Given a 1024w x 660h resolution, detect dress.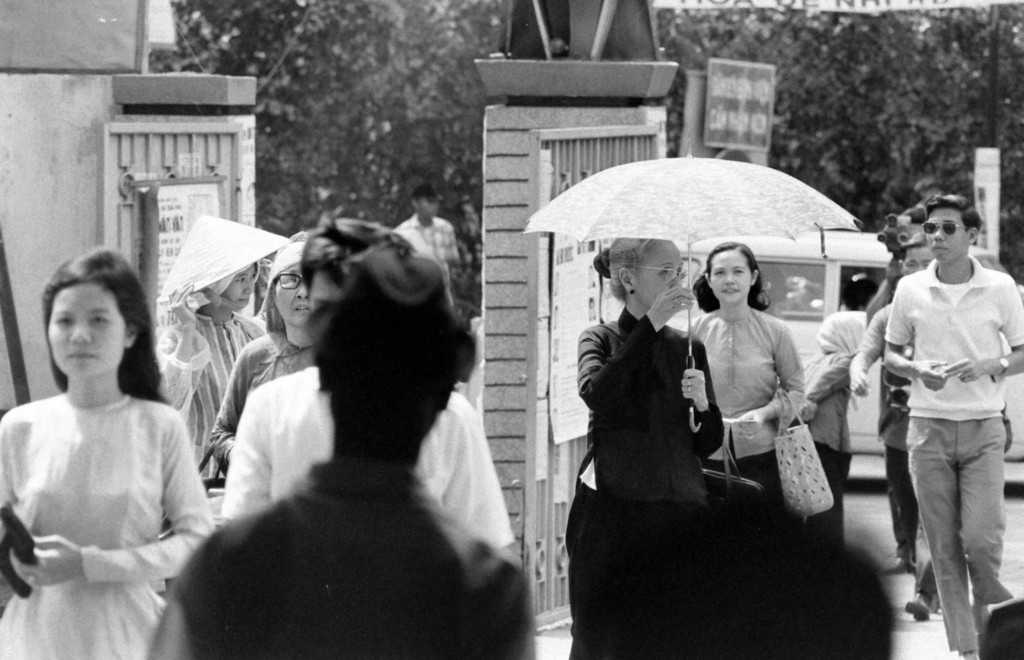
[0, 392, 211, 659].
